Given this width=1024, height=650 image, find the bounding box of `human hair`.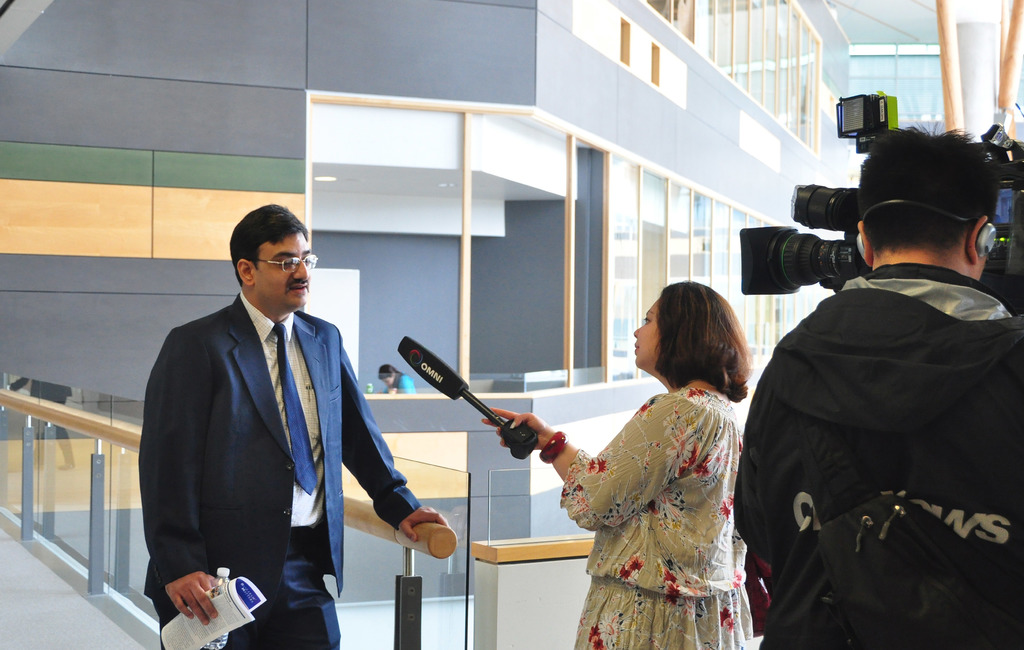
[378, 364, 404, 380].
